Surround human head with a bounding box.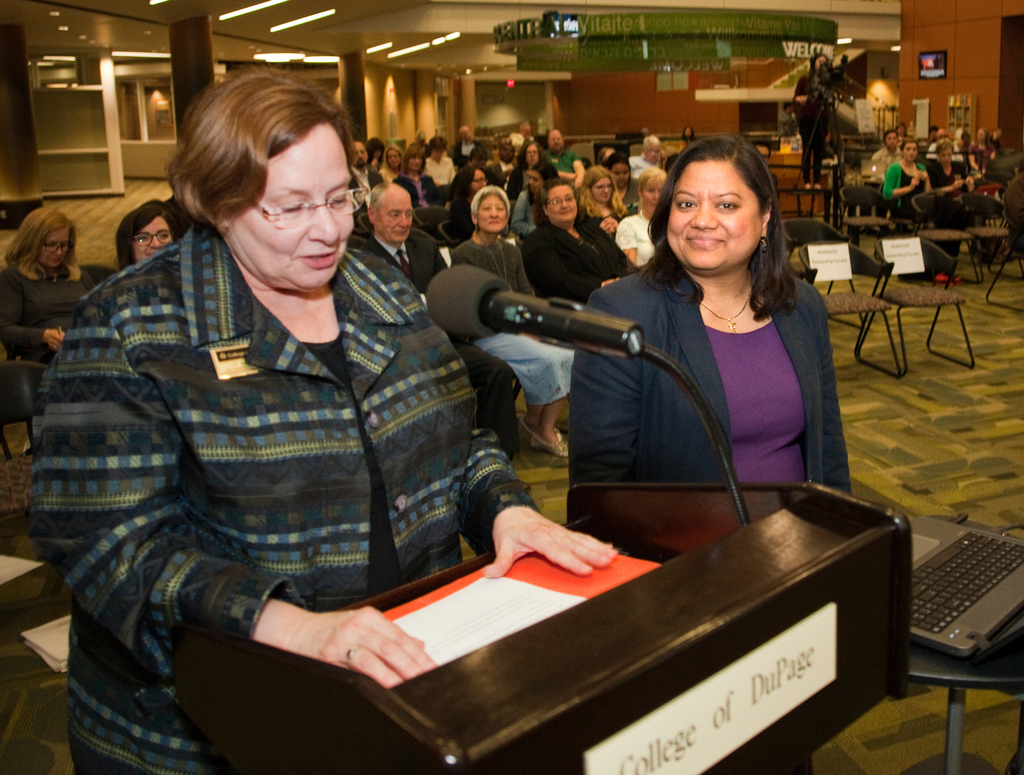
bbox=(527, 161, 559, 200).
